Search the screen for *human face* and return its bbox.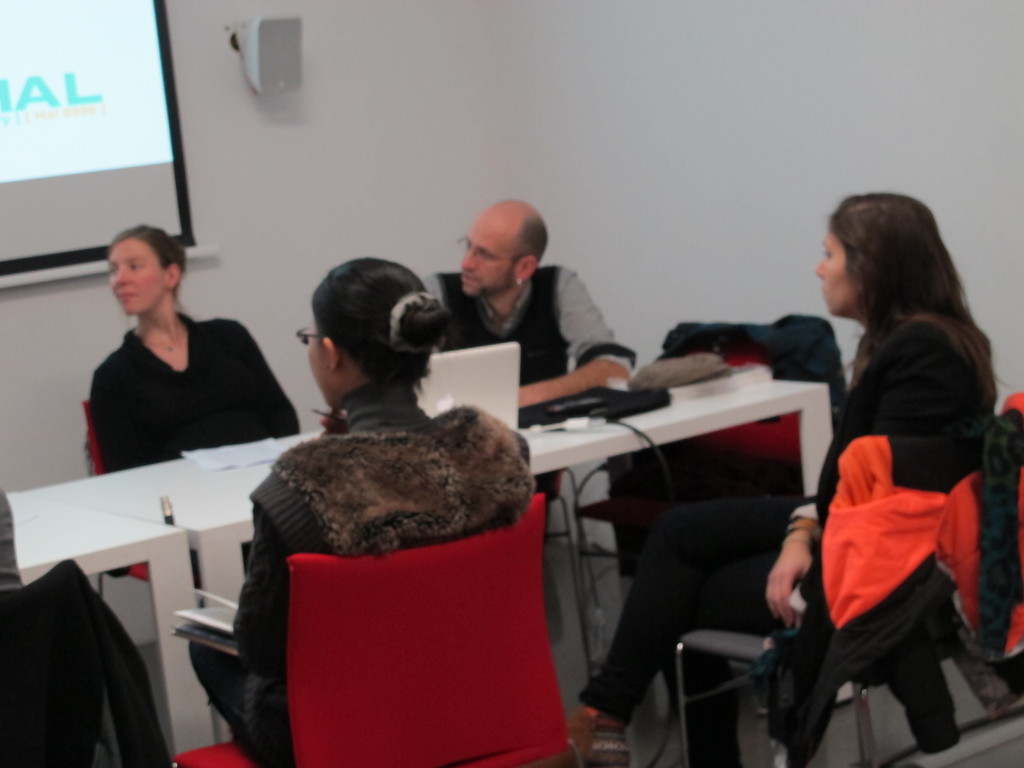
Found: [779, 209, 867, 327].
